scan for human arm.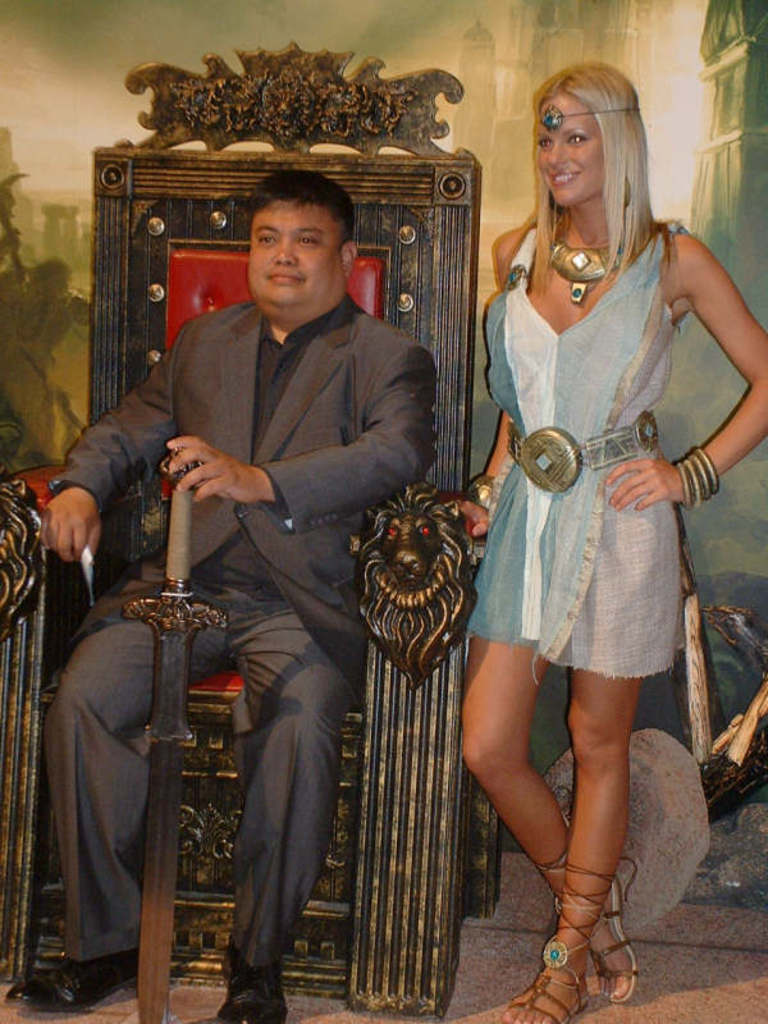
Scan result: 462:224:520:536.
